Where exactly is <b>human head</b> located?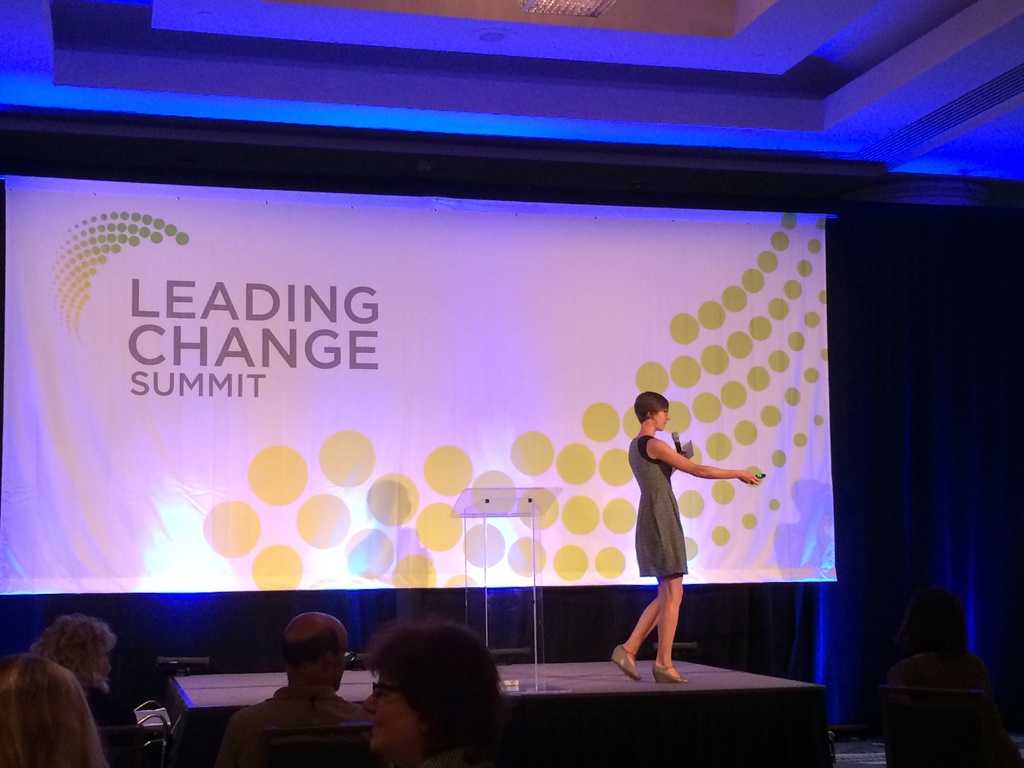
Its bounding box is (633, 387, 670, 428).
